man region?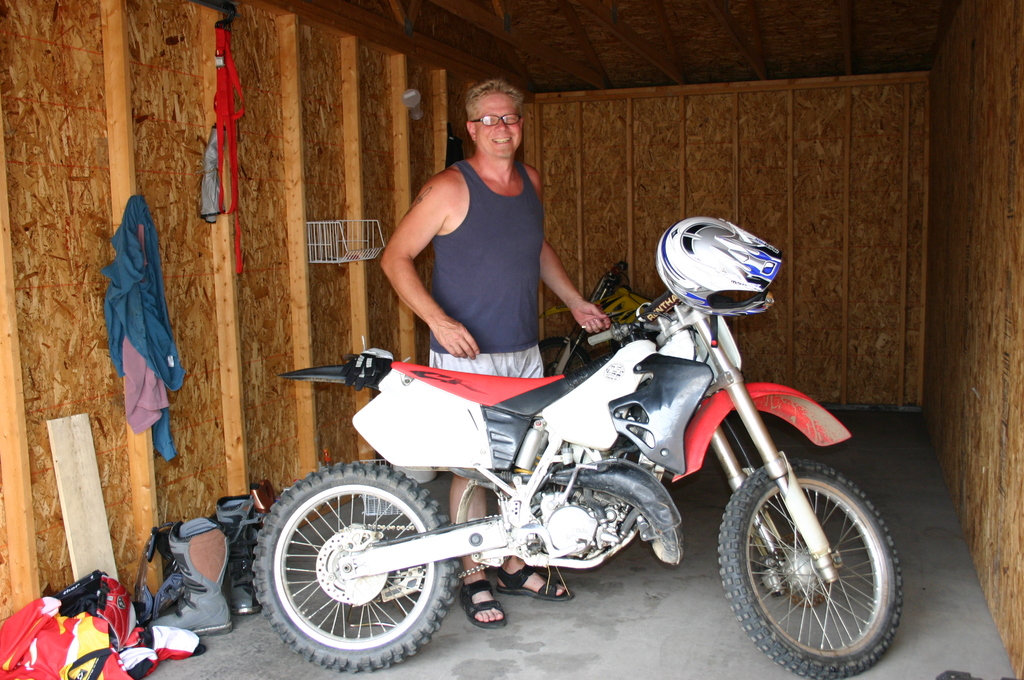
[379, 79, 612, 633]
